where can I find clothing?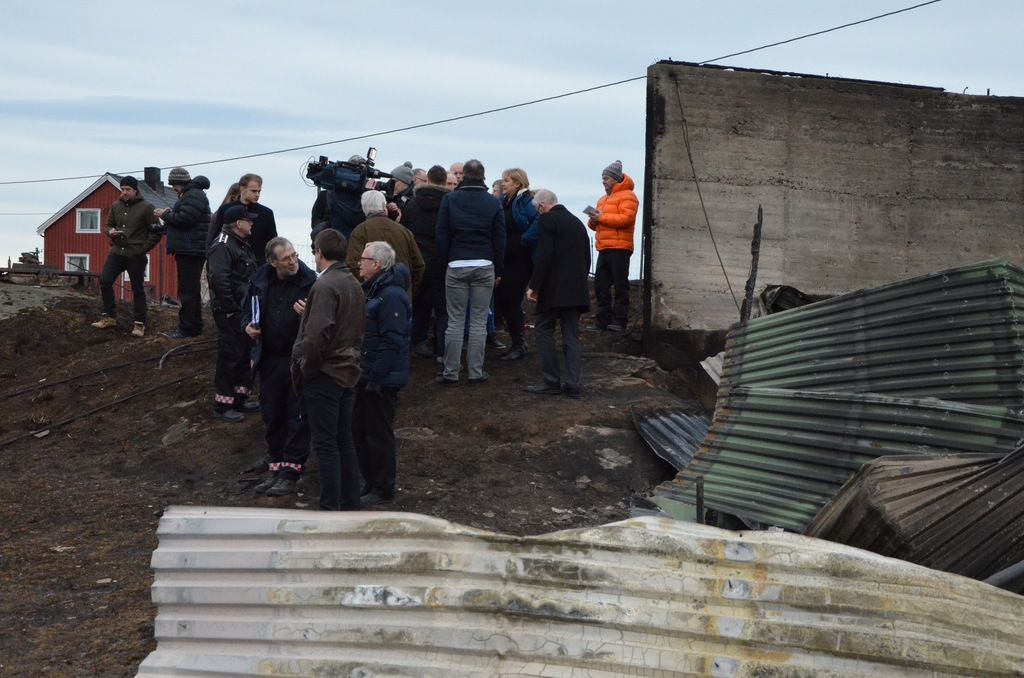
You can find it at Rect(262, 261, 307, 465).
